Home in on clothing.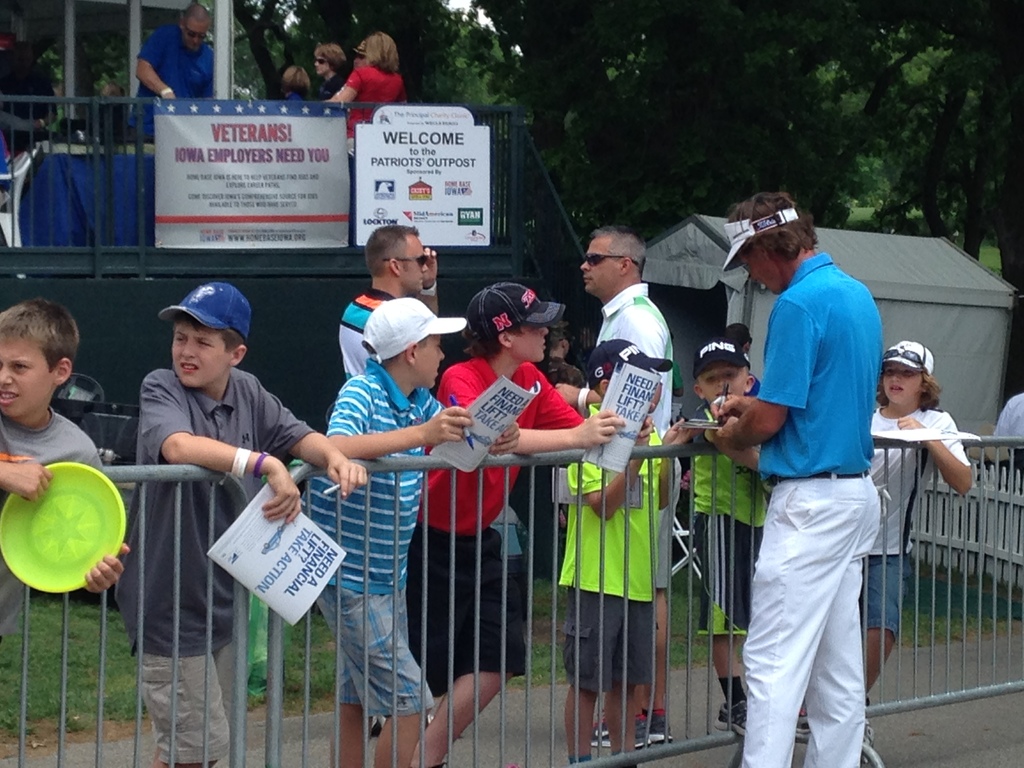
Homed in at rect(691, 488, 746, 636).
